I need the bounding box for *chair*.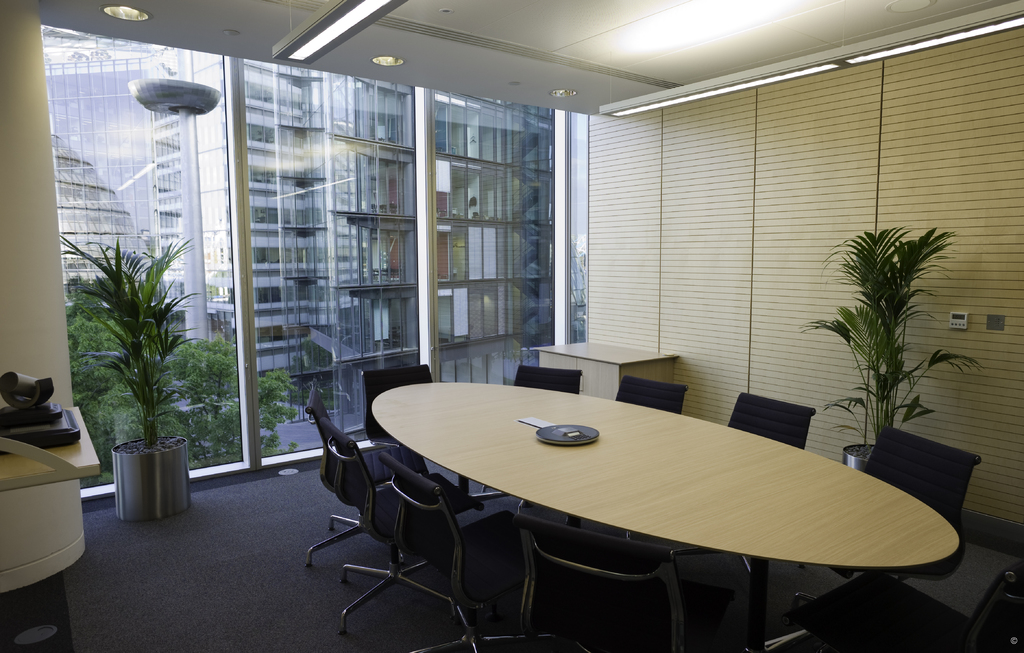
Here it is: (left=356, top=359, right=435, bottom=475).
